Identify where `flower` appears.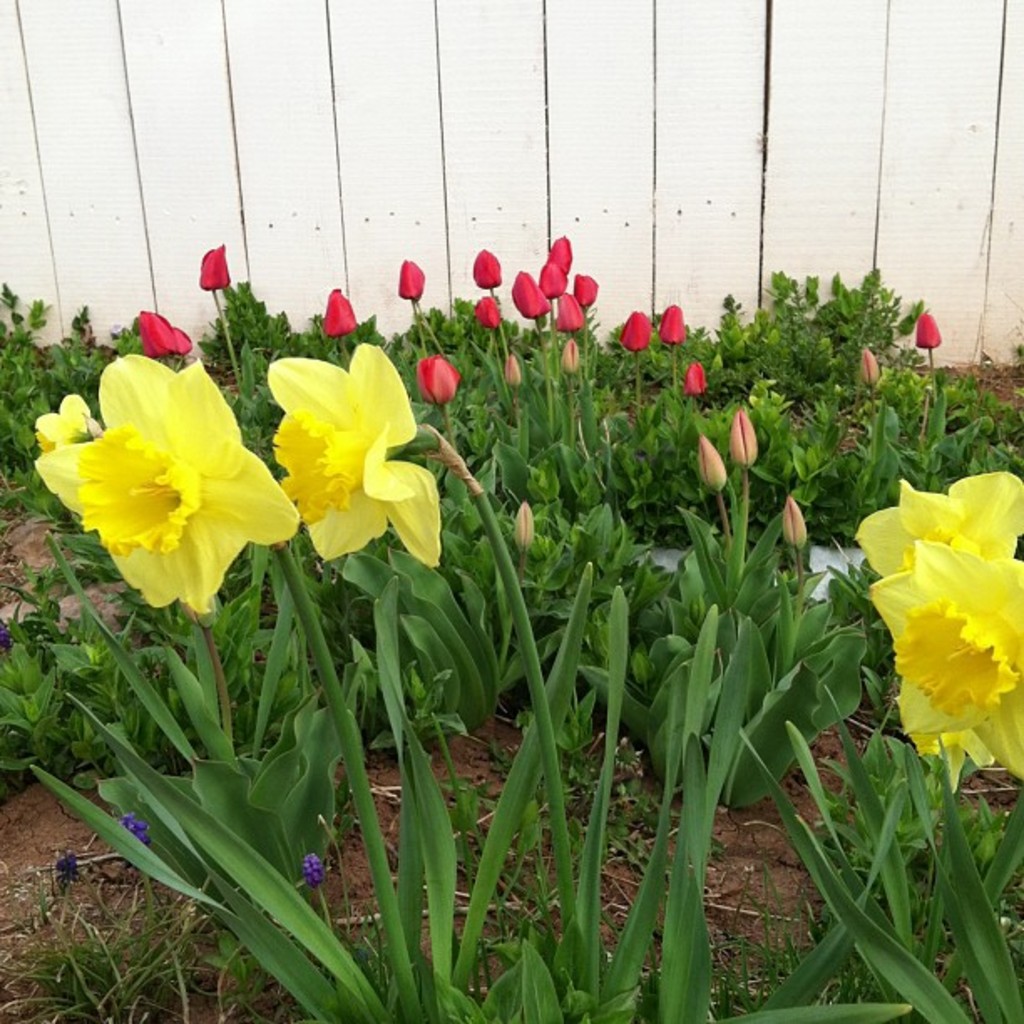
Appears at x1=136 y1=310 x2=171 y2=356.
